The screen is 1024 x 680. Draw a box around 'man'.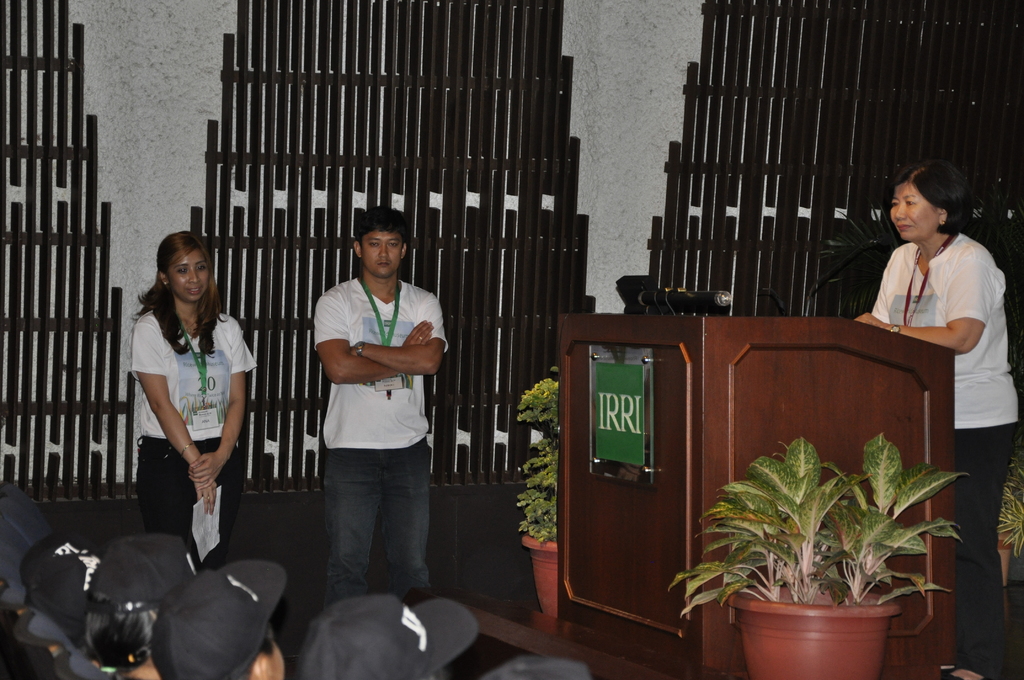
locate(293, 211, 453, 621).
